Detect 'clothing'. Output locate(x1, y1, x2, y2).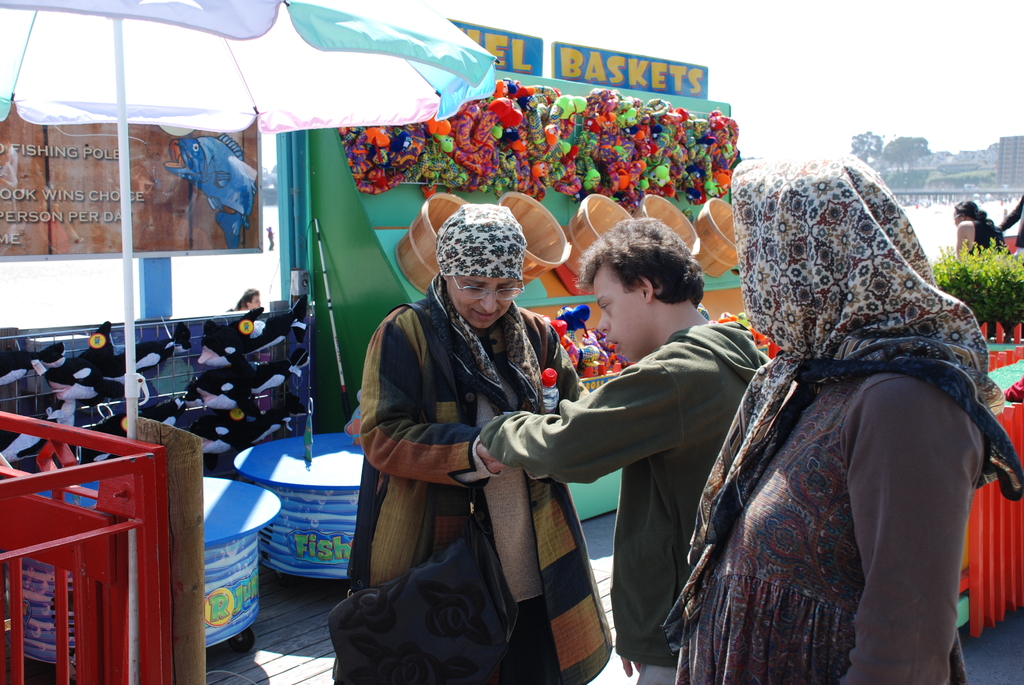
locate(970, 219, 1017, 286).
